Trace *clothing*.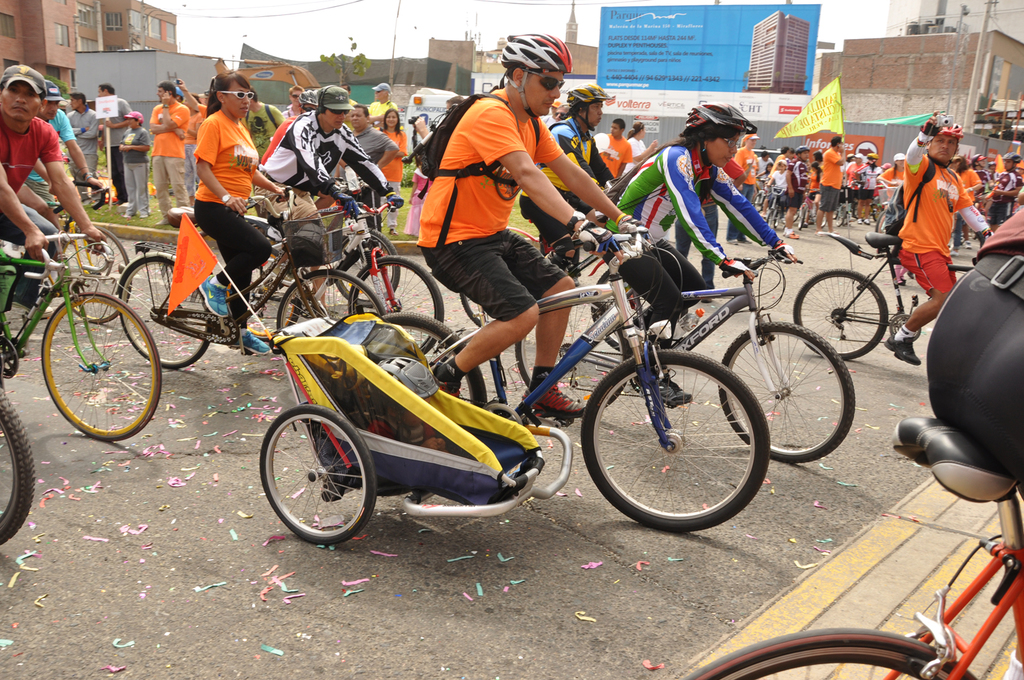
Traced to {"left": 875, "top": 158, "right": 902, "bottom": 205}.
